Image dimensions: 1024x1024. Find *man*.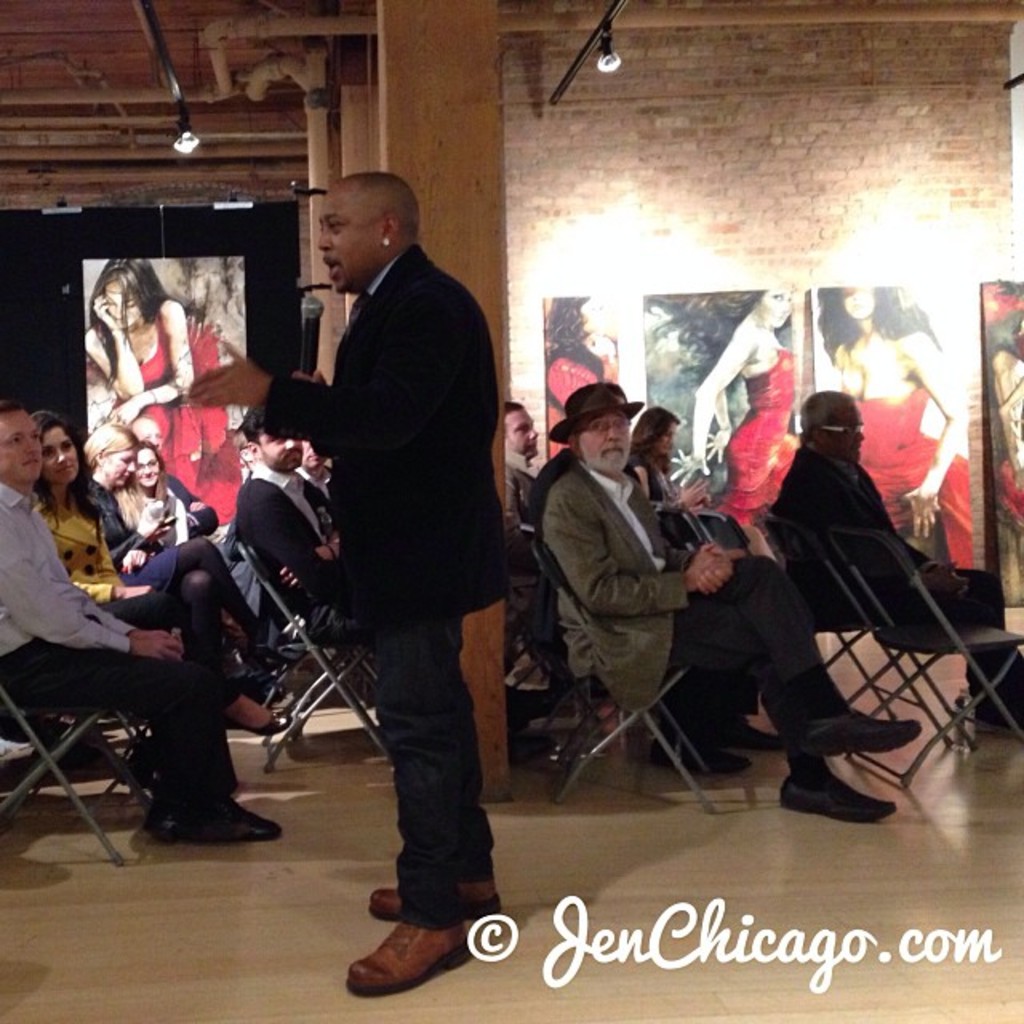
536 438 693 542.
